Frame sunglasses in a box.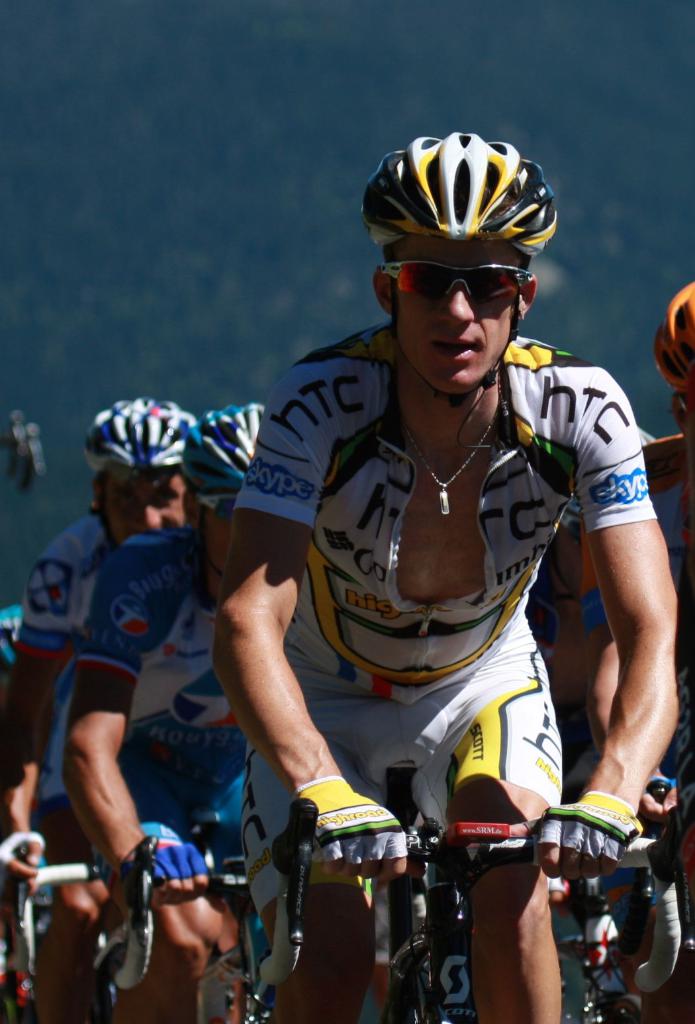
select_region(199, 494, 236, 521).
